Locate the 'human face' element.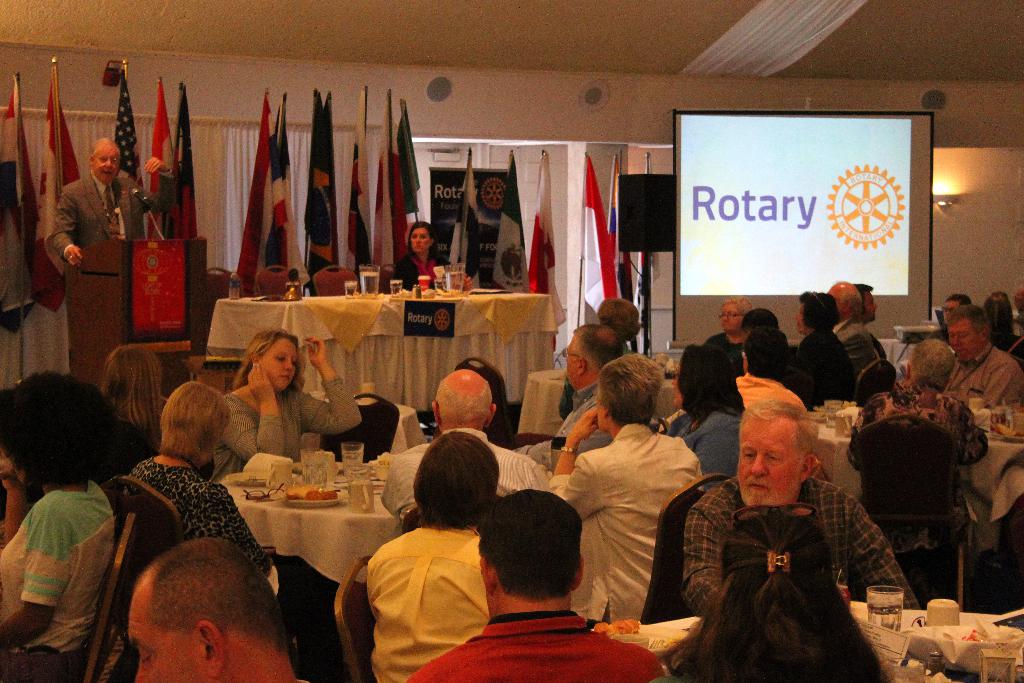
Element bbox: detection(263, 335, 298, 388).
